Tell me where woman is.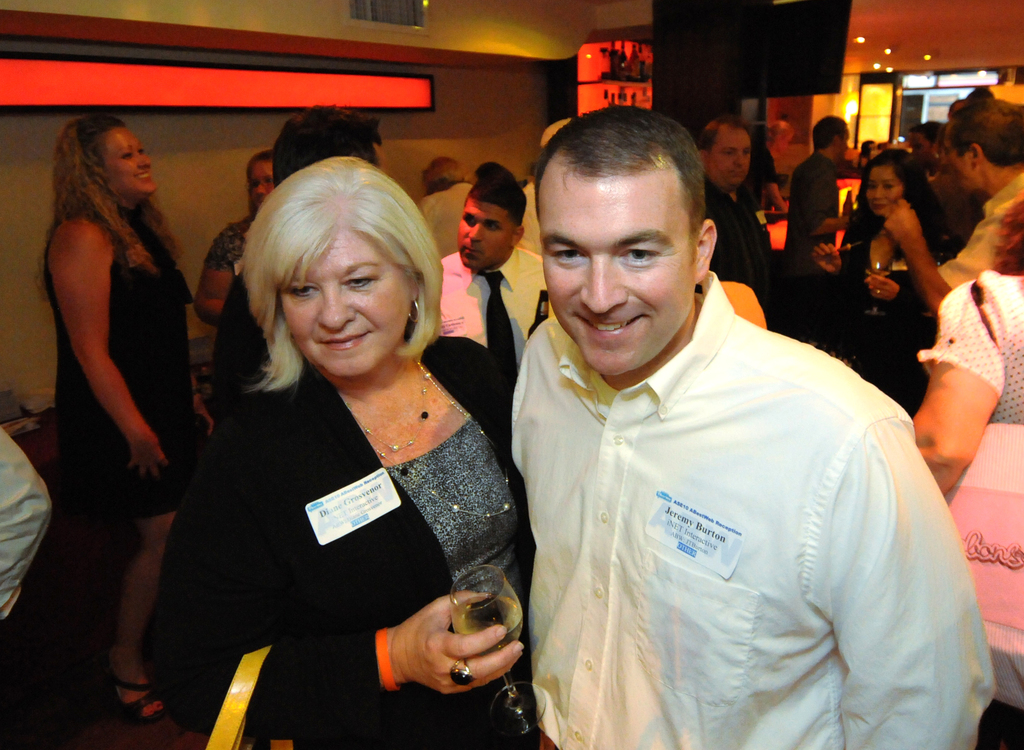
woman is at (left=158, top=152, right=527, bottom=747).
